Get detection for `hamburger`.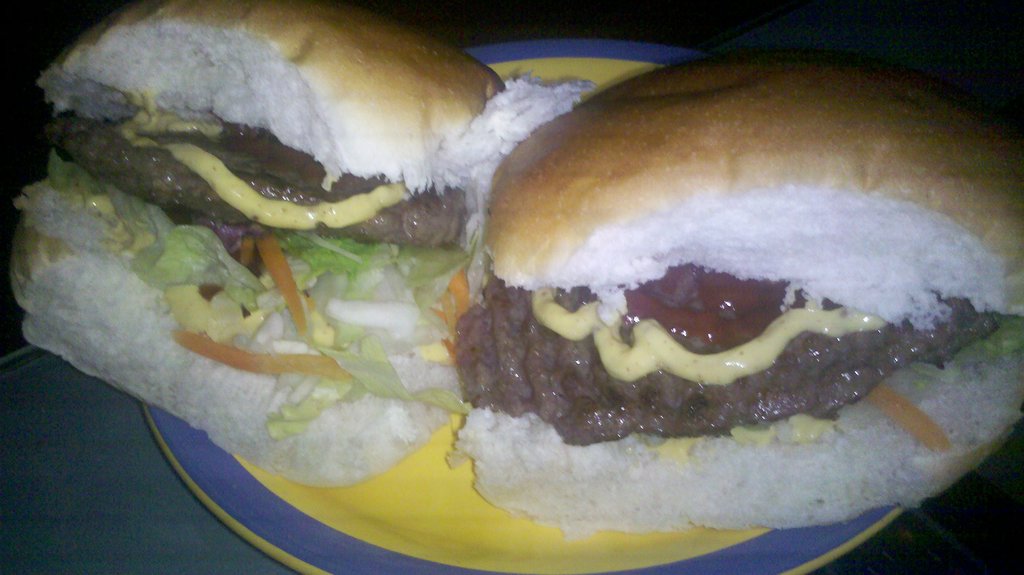
Detection: <region>9, 0, 594, 490</region>.
